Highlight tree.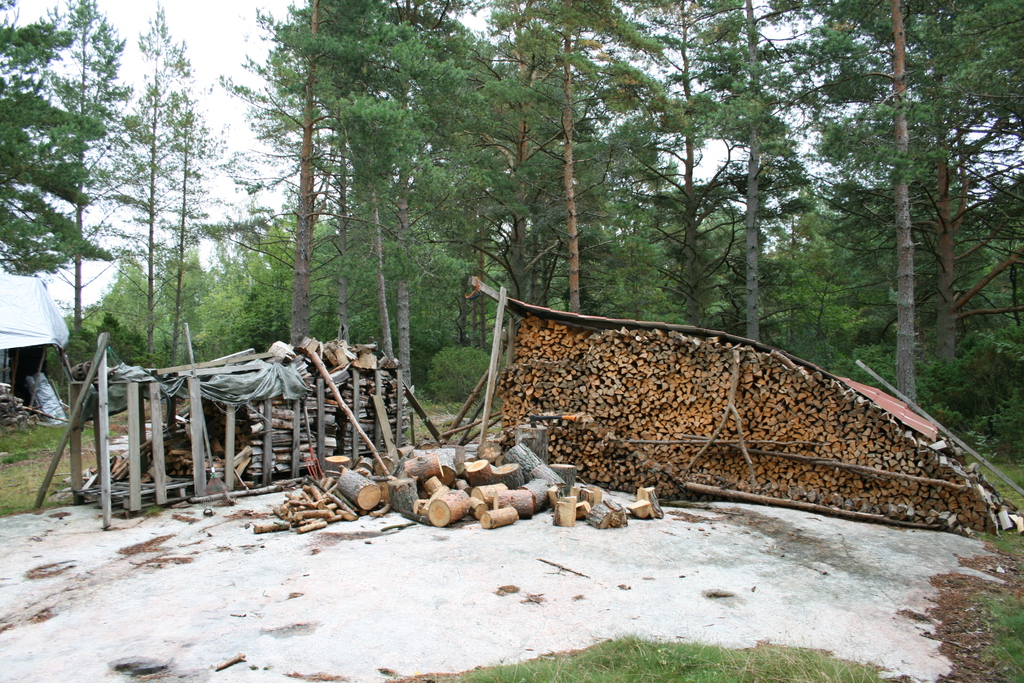
Highlighted region: left=373, top=0, right=509, bottom=398.
